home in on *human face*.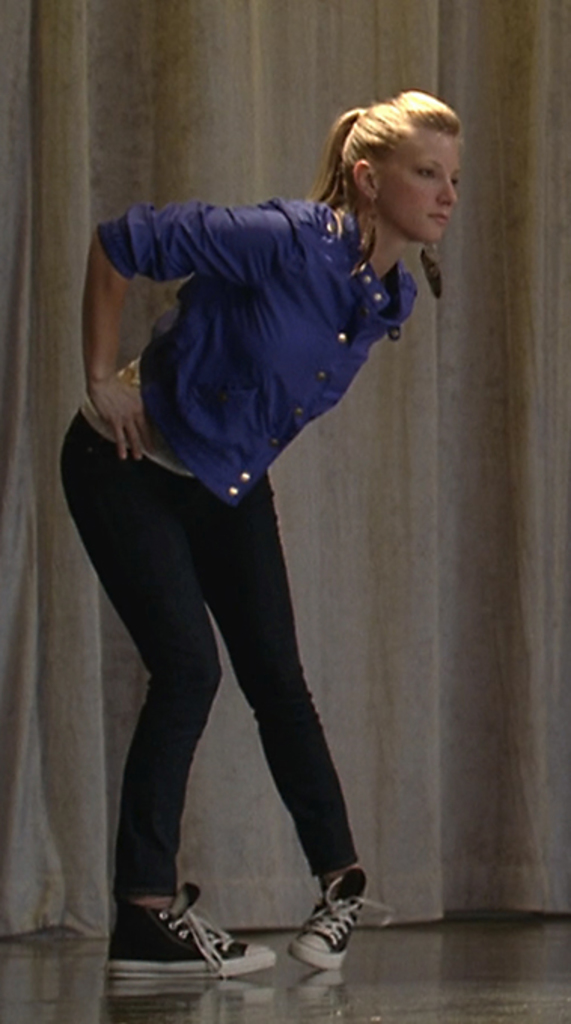
Homed in at 383, 122, 463, 256.
